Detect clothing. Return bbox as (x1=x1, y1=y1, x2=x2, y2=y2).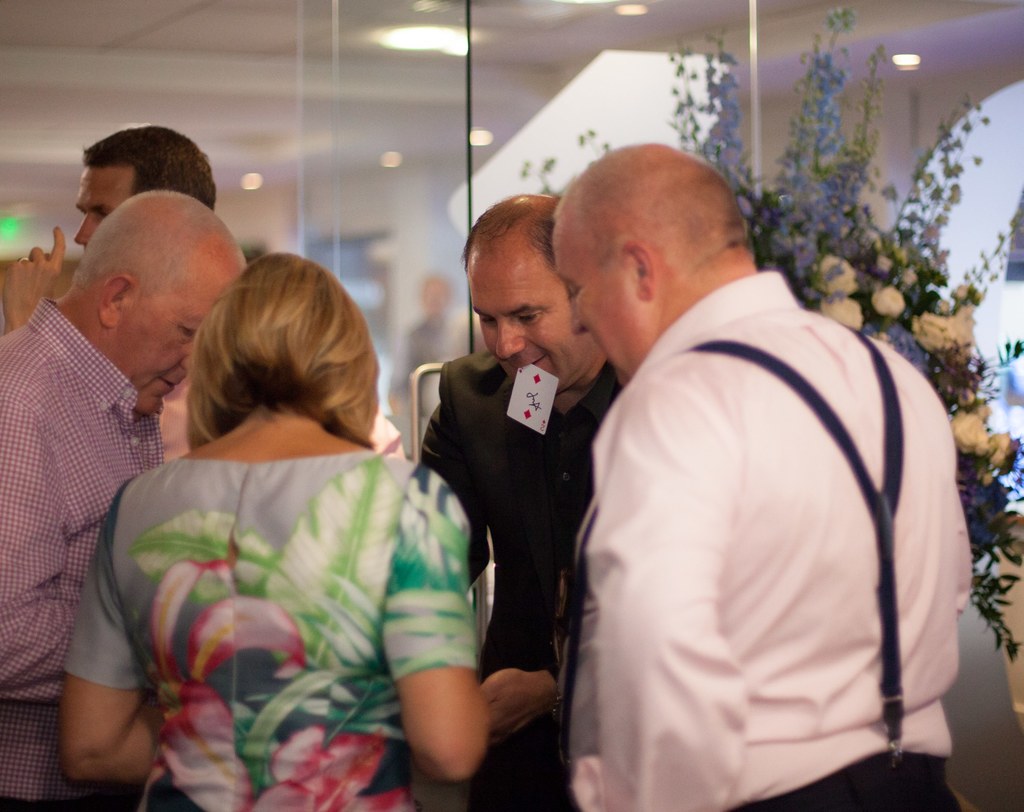
(x1=40, y1=445, x2=492, y2=811).
